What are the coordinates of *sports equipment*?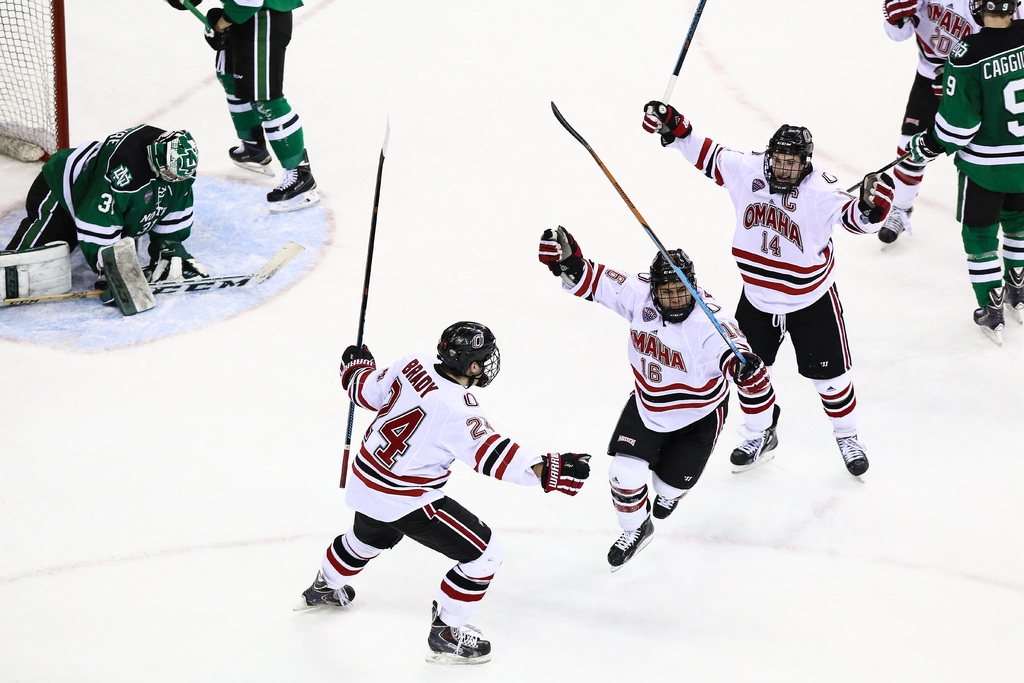
<bbox>144, 129, 200, 181</bbox>.
